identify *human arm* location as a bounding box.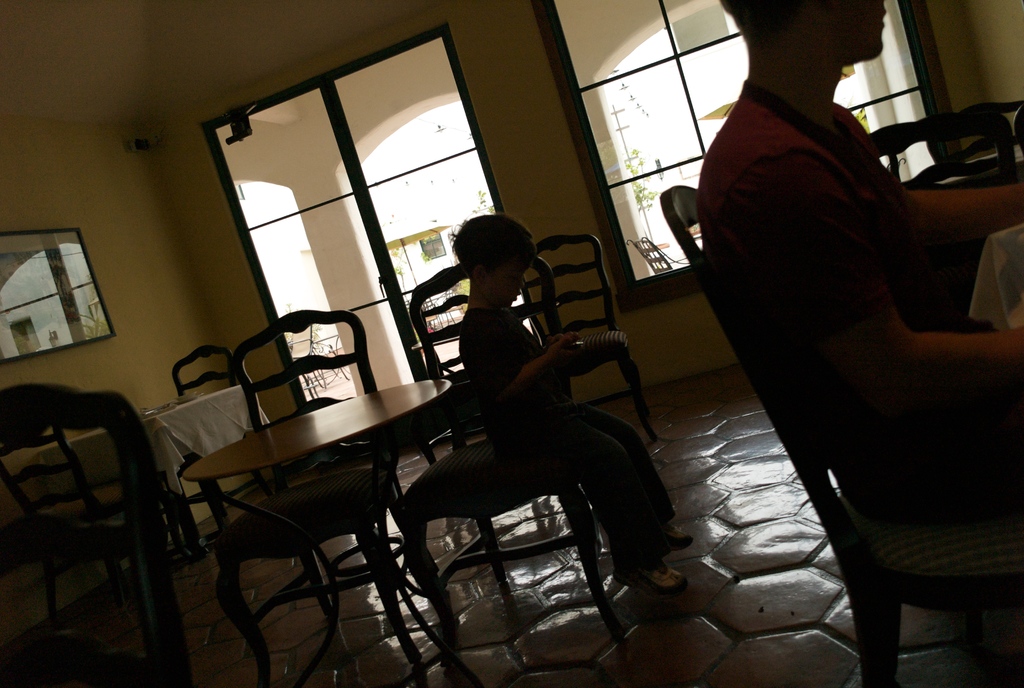
<bbox>465, 325, 587, 417</bbox>.
